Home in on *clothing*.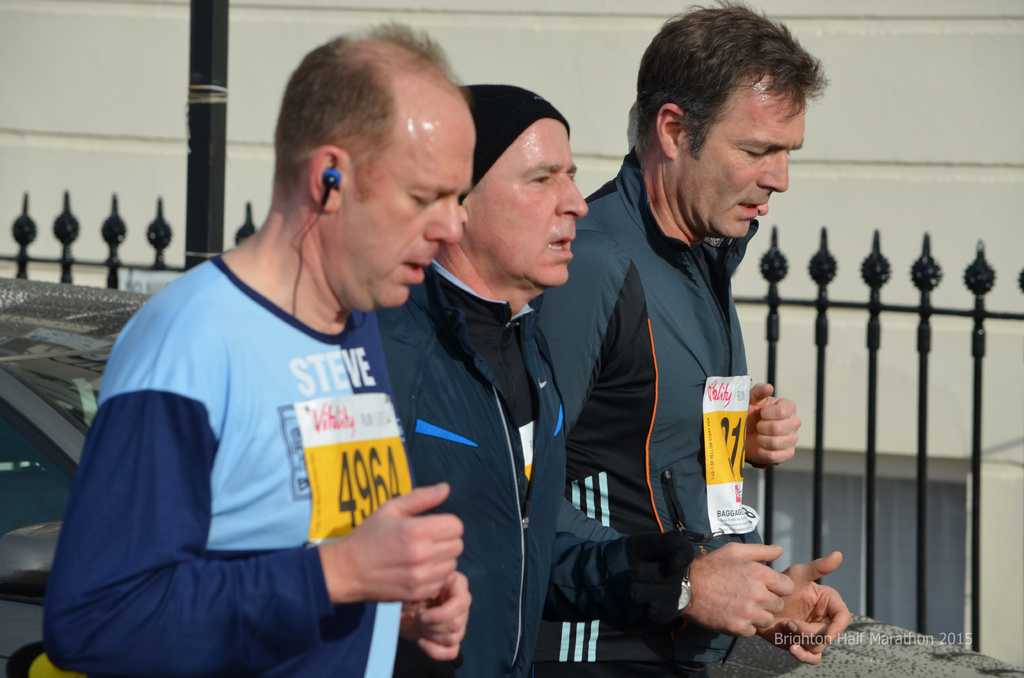
Homed in at [532,154,771,677].
